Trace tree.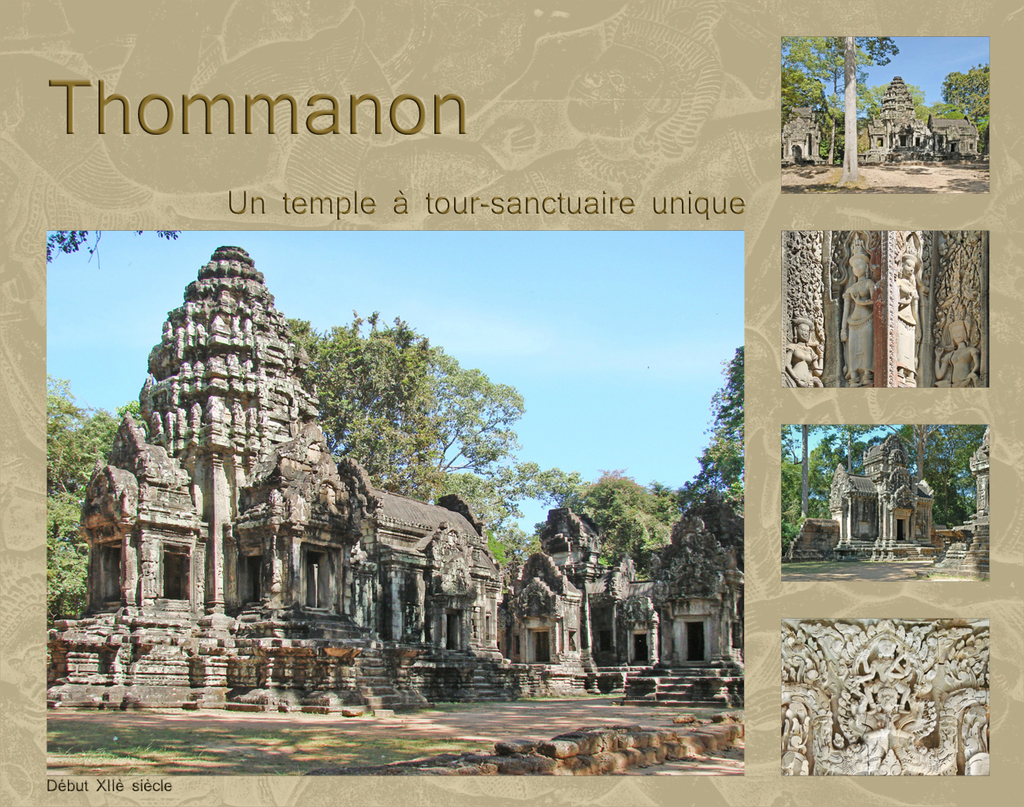
Traced to (x1=800, y1=426, x2=811, y2=526).
